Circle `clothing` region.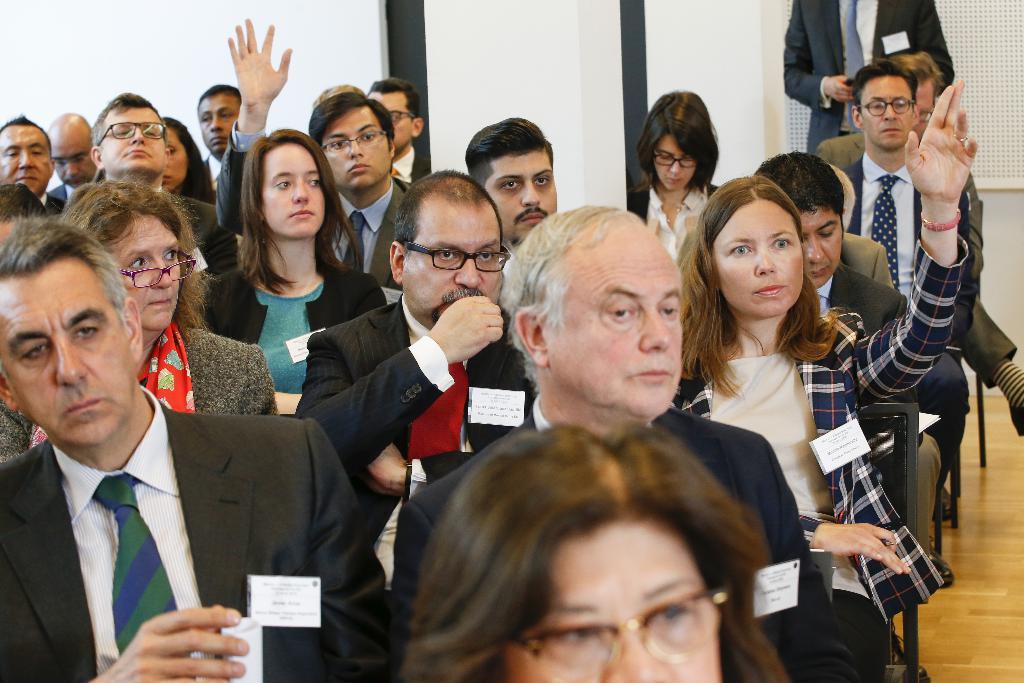
Region: <bbox>46, 179, 91, 226</bbox>.
